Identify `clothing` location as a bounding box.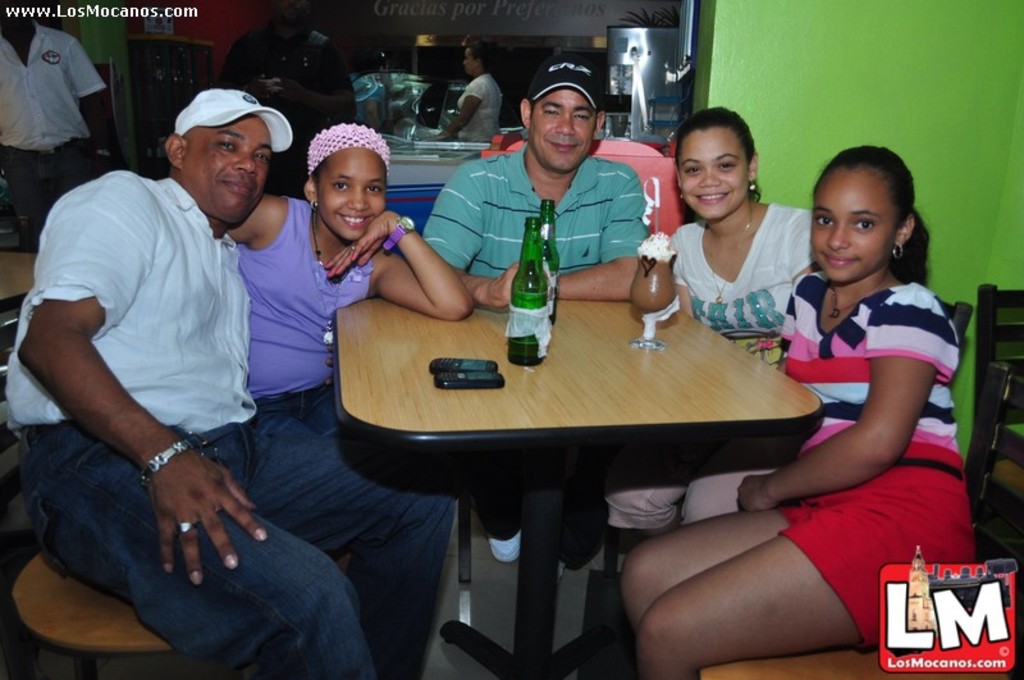
[765, 274, 975, 651].
